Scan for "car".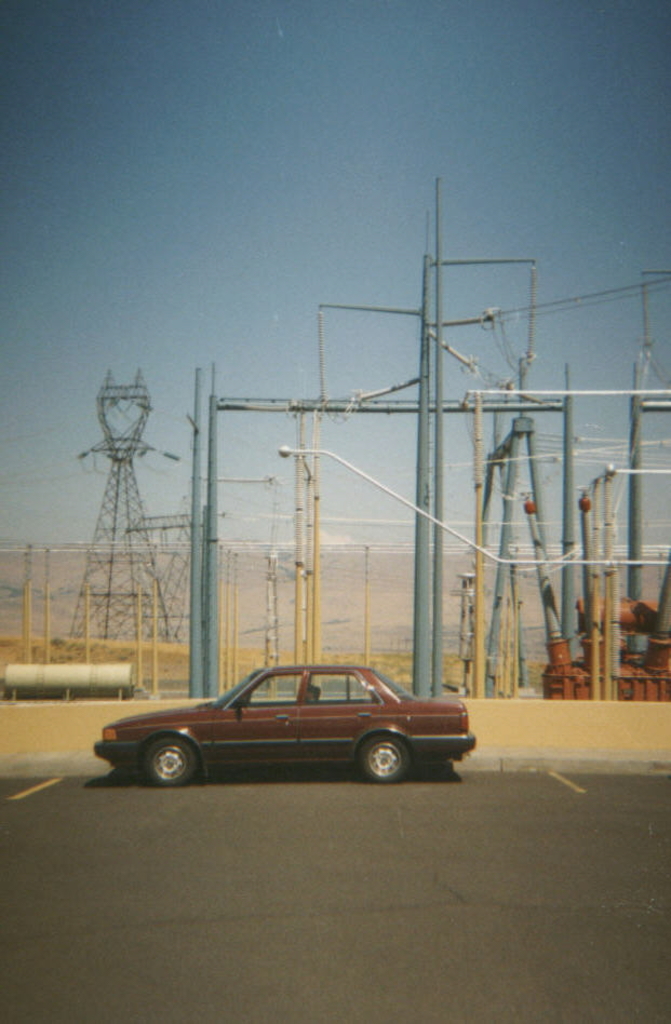
Scan result: rect(96, 664, 477, 795).
